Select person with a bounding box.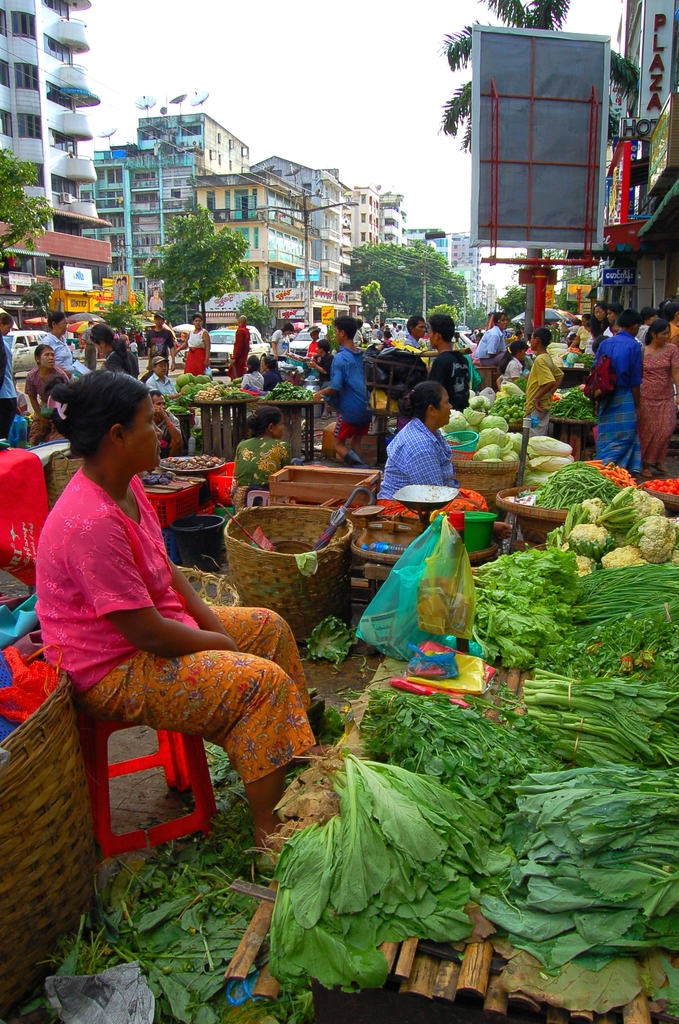
BBox(227, 307, 256, 371).
